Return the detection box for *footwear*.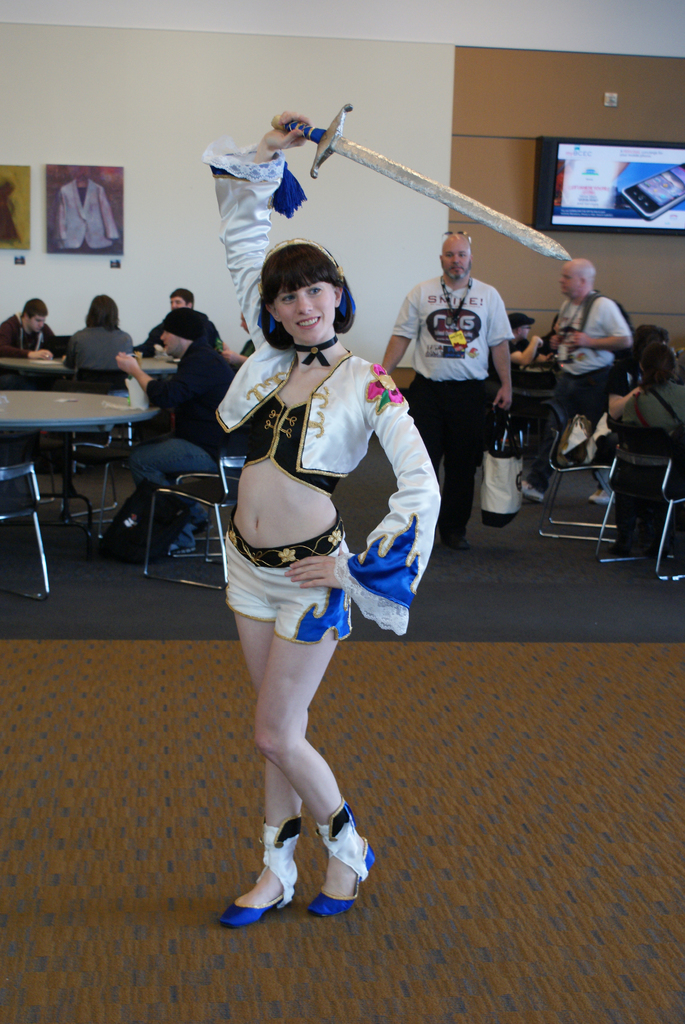
[x1=587, y1=488, x2=611, y2=505].
